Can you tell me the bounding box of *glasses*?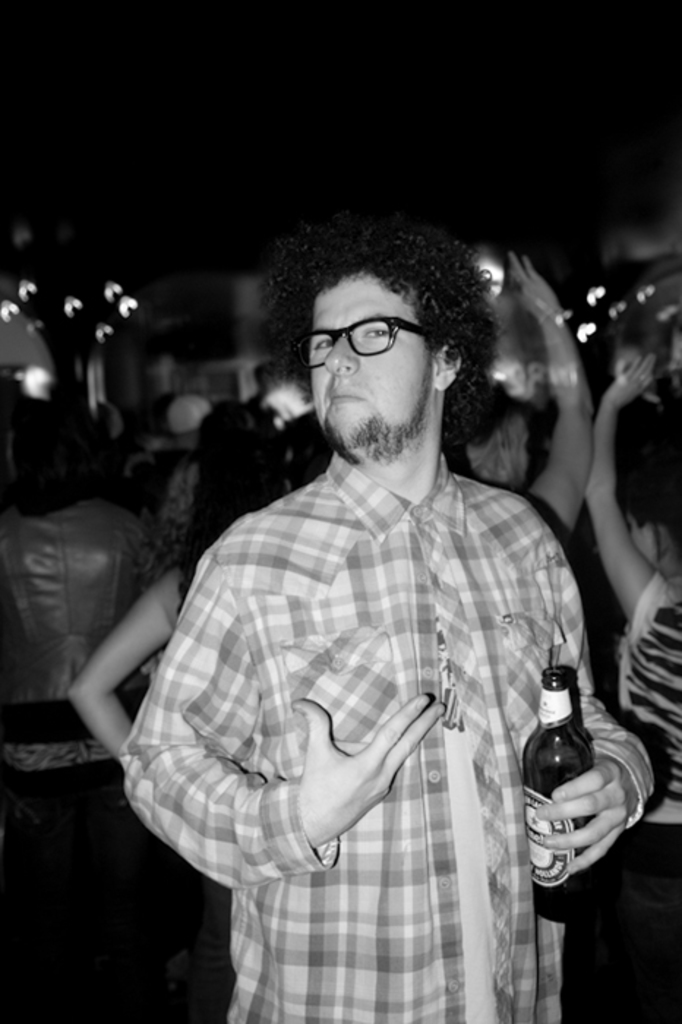
<region>297, 316, 436, 369</region>.
